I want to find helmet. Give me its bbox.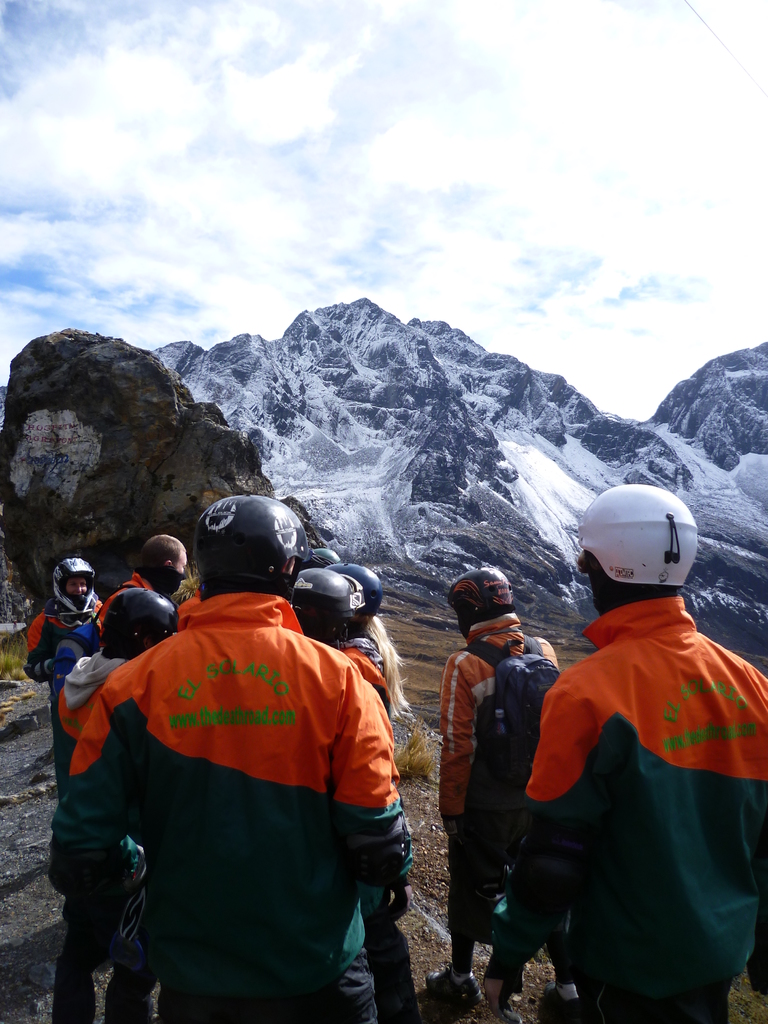
(x1=447, y1=566, x2=514, y2=636).
